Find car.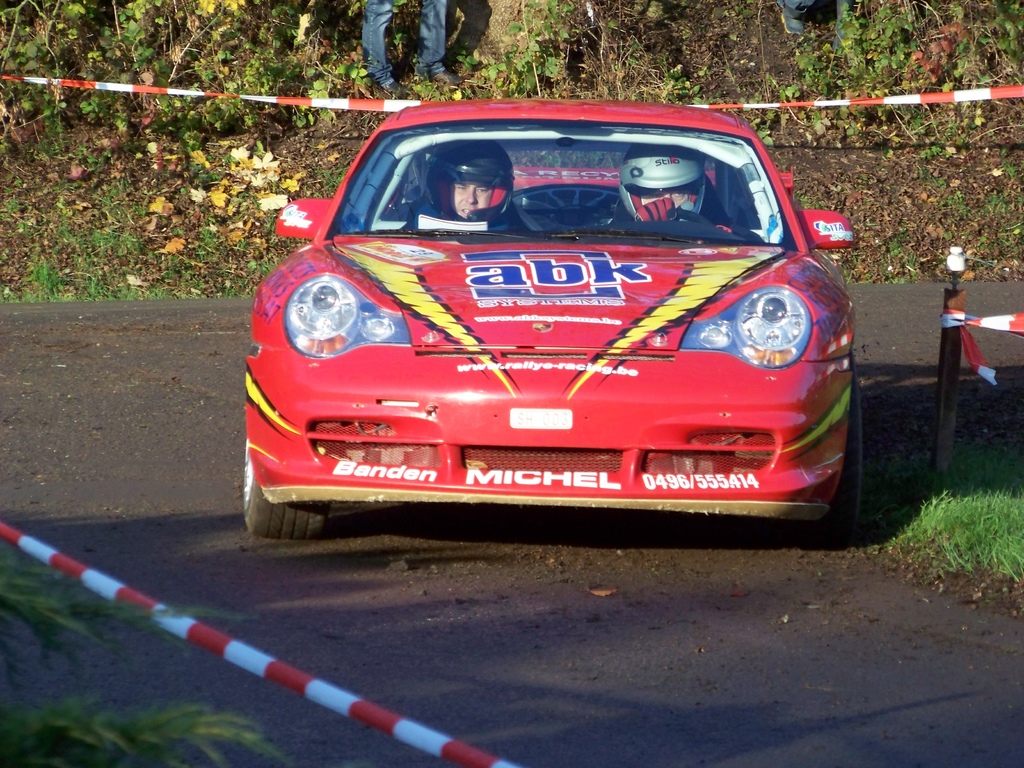
{"left": 227, "top": 111, "right": 870, "bottom": 554}.
